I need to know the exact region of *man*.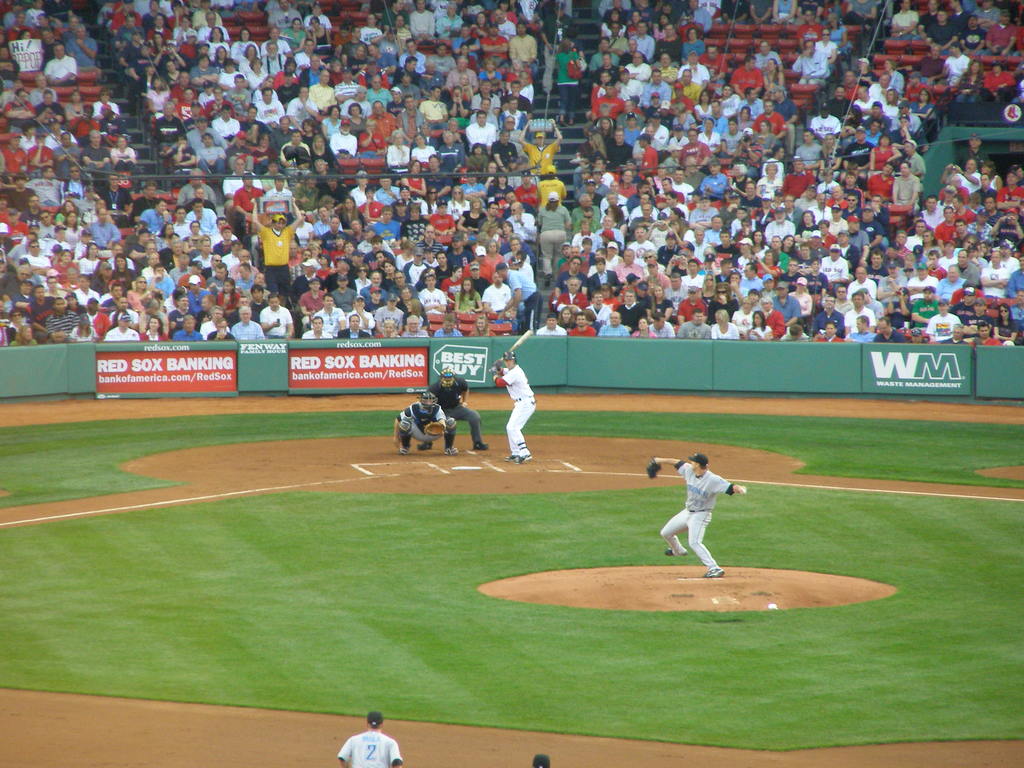
Region: [617,36,653,67].
